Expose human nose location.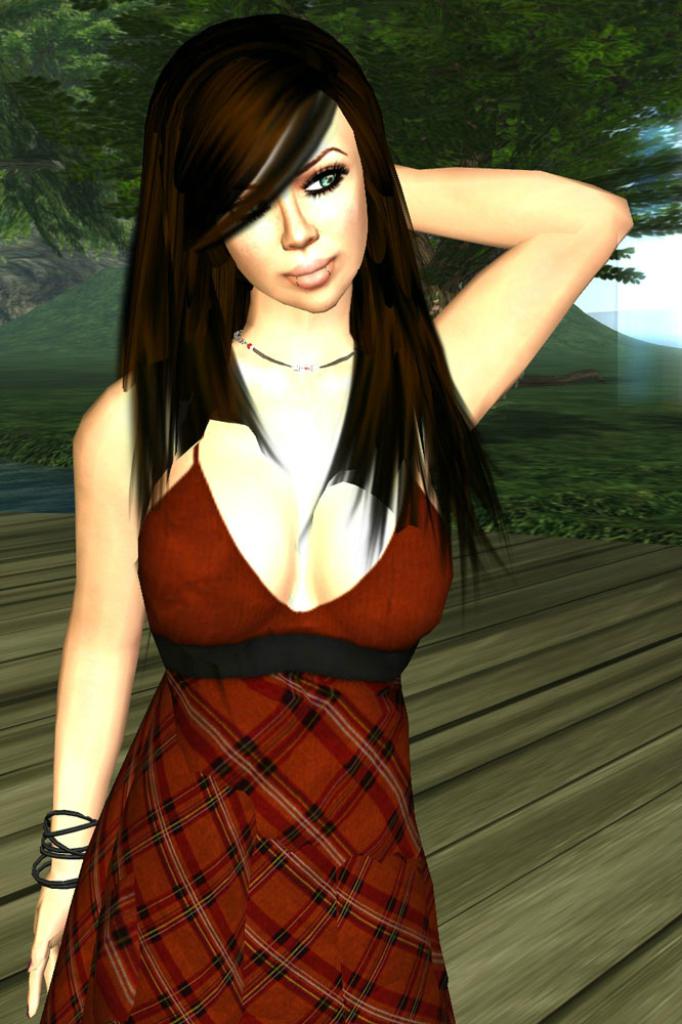
Exposed at (x1=280, y1=190, x2=317, y2=249).
